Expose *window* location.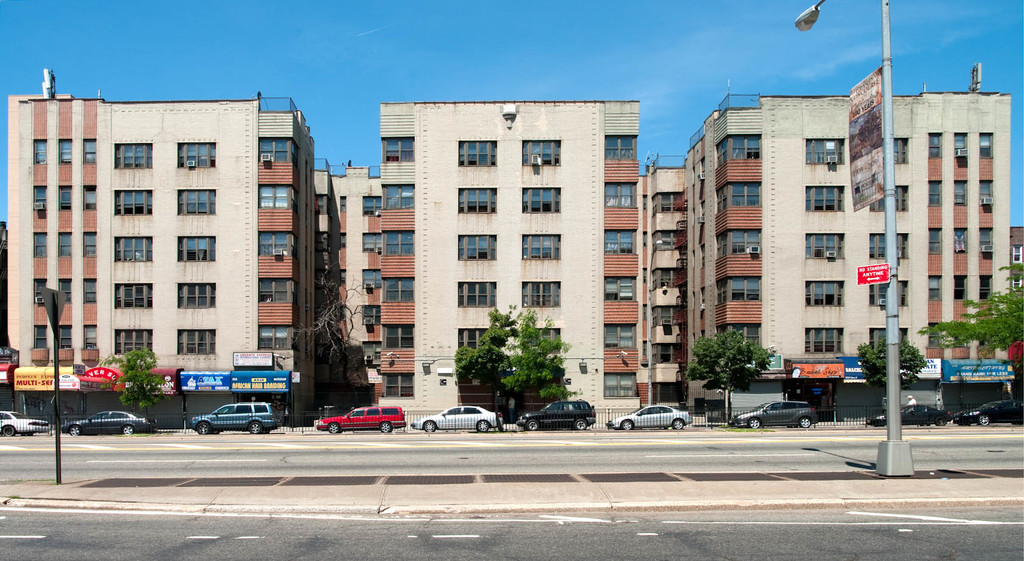
Exposed at pyautogui.locateOnScreen(602, 230, 630, 255).
